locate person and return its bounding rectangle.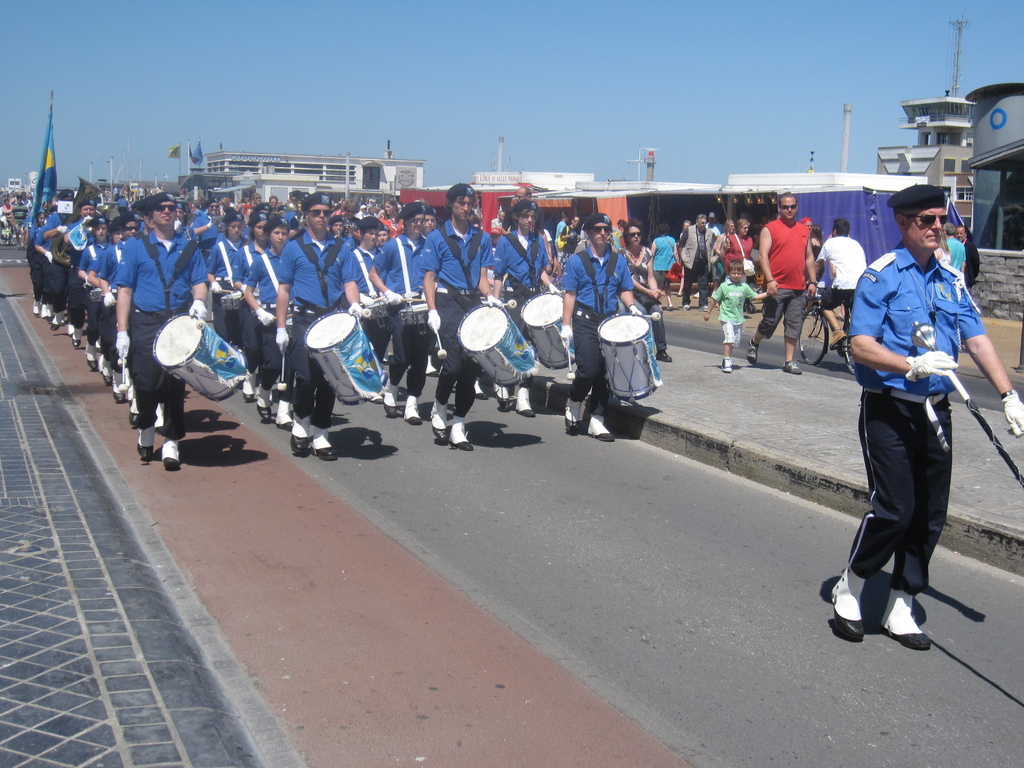
select_region(952, 224, 984, 286).
